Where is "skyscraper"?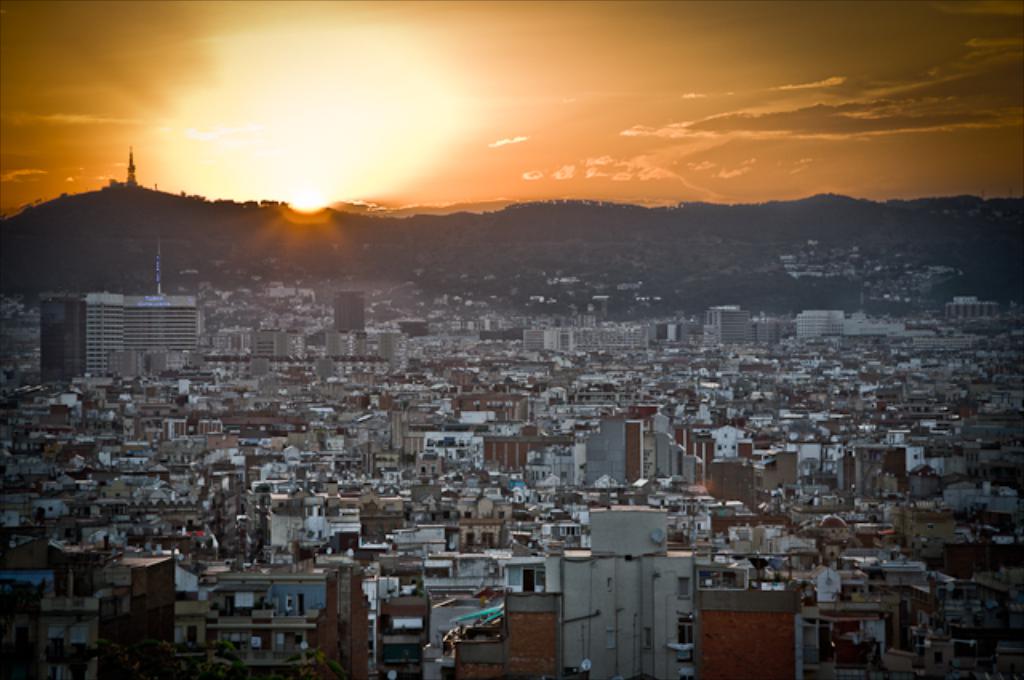
[40, 291, 86, 384].
